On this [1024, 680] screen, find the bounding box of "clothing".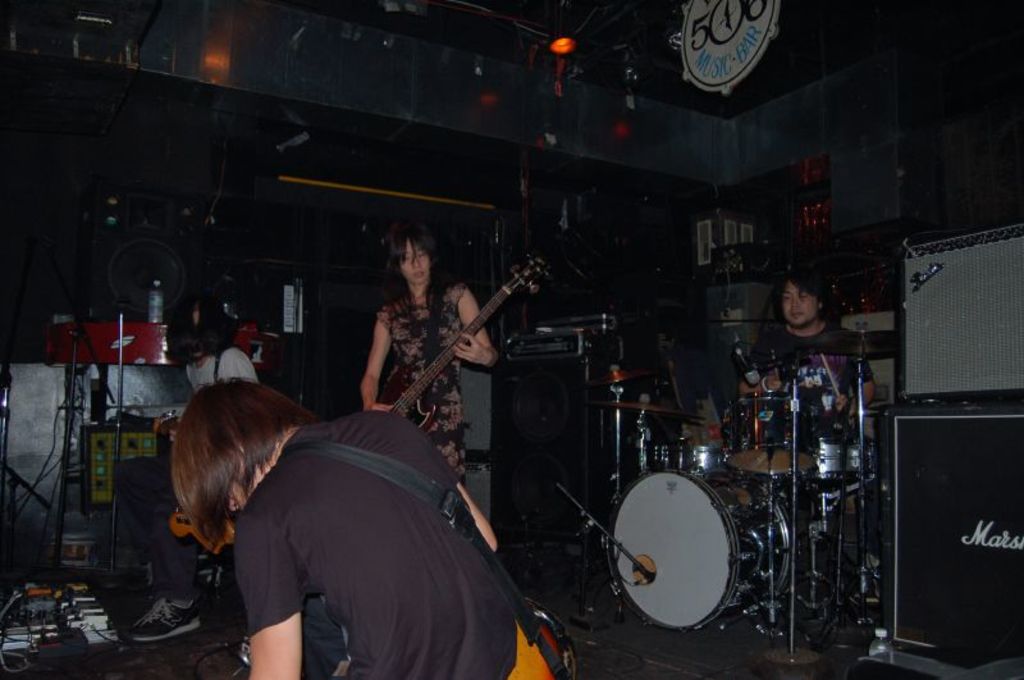
Bounding box: <box>230,412,536,679</box>.
